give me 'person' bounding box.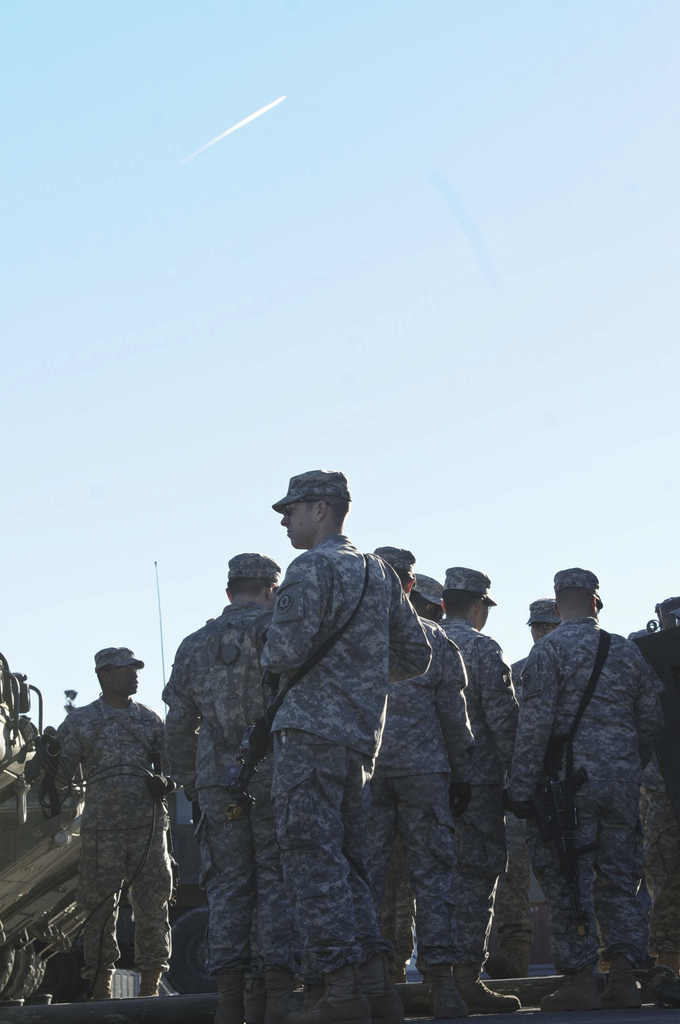
<box>261,477,428,1023</box>.
